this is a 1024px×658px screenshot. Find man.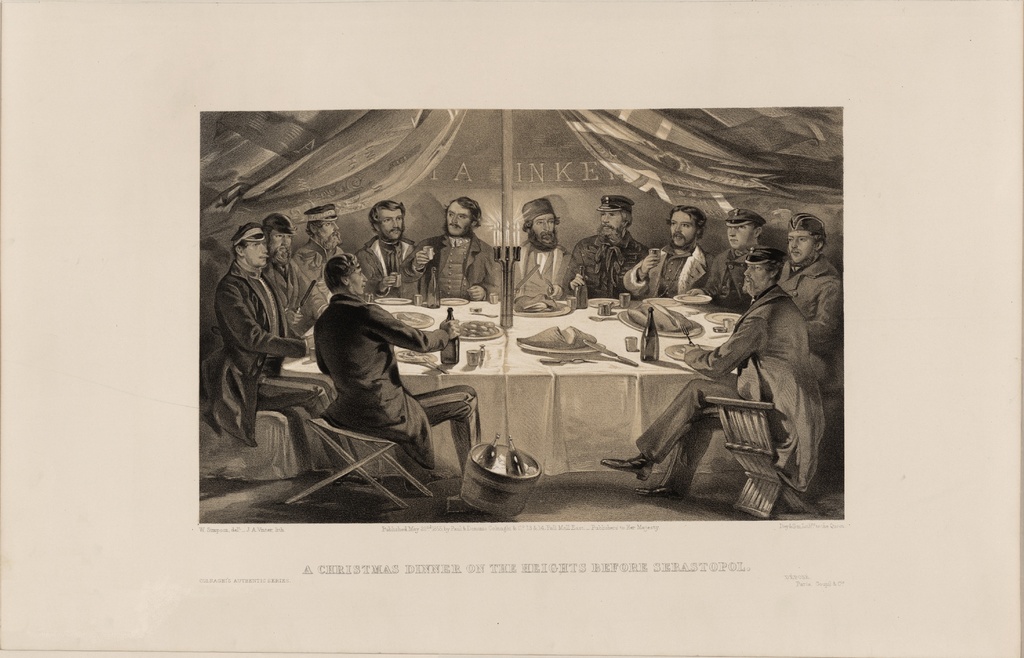
Bounding box: {"left": 204, "top": 224, "right": 378, "bottom": 490}.
